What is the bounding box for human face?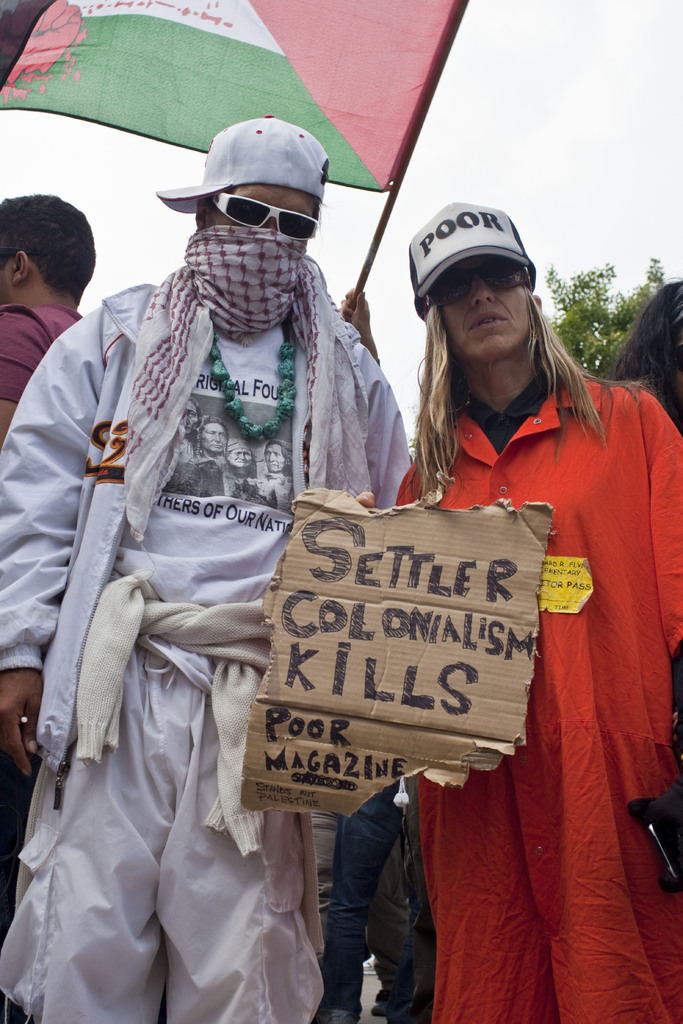
[201, 419, 227, 452].
